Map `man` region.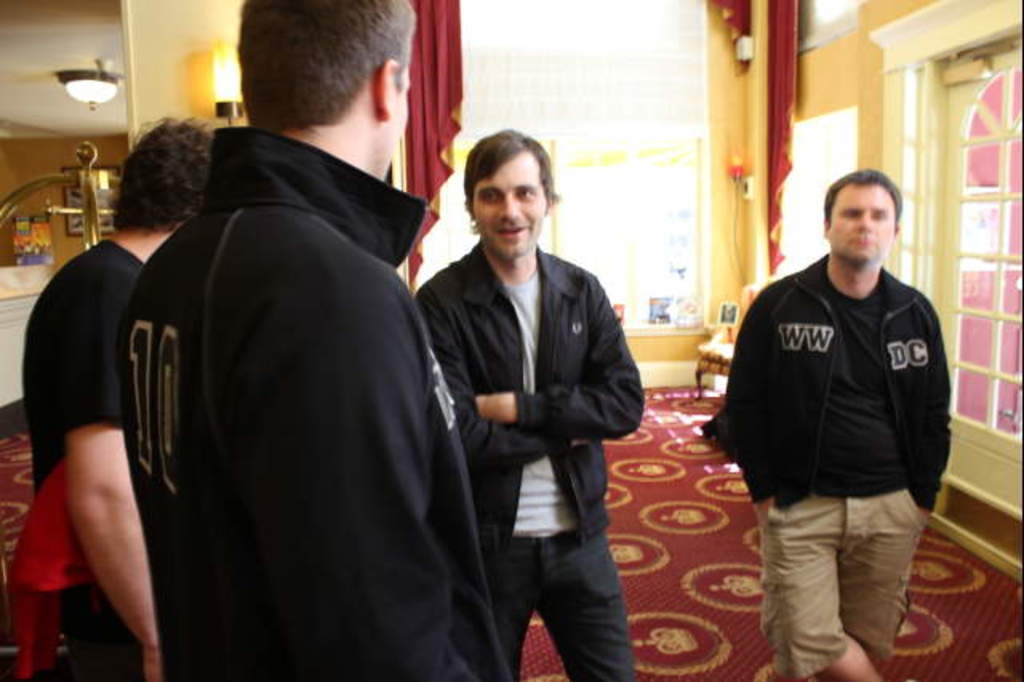
Mapped to 717 139 962 653.
